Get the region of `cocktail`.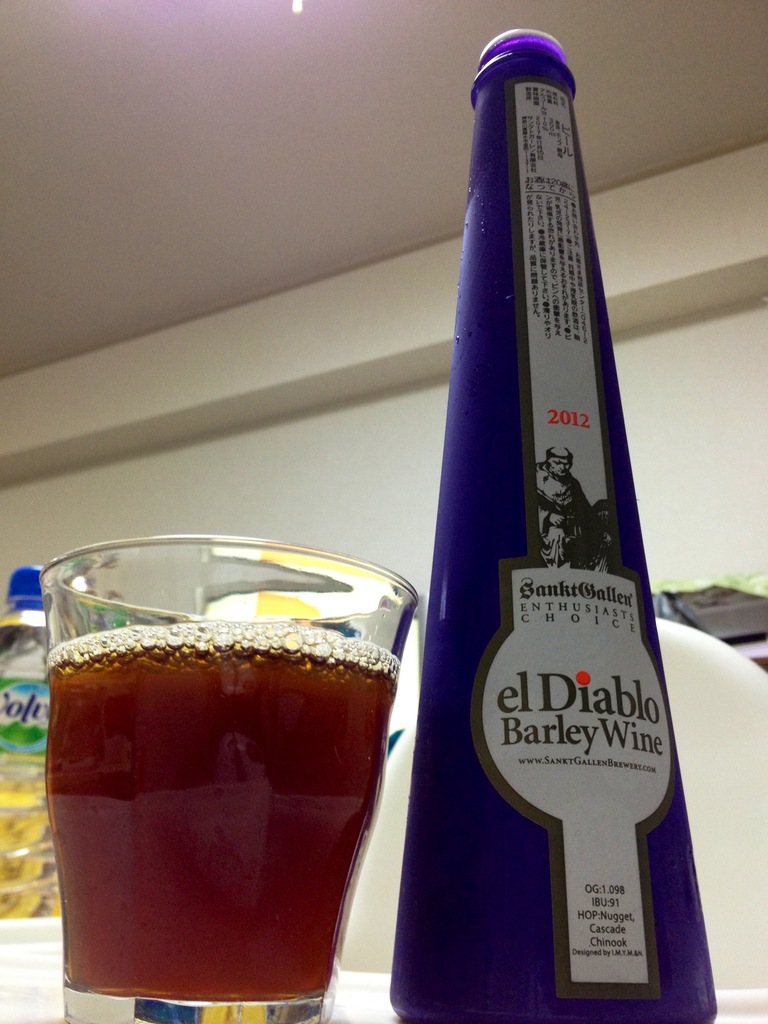
<box>34,529,419,1023</box>.
